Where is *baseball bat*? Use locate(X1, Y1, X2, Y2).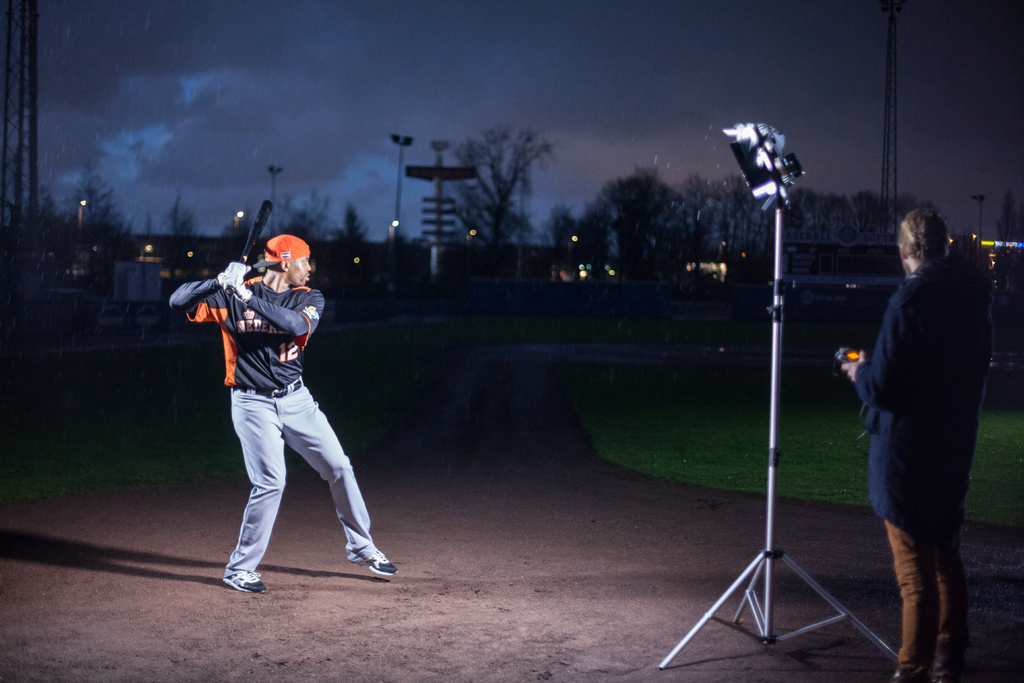
locate(223, 198, 275, 296).
